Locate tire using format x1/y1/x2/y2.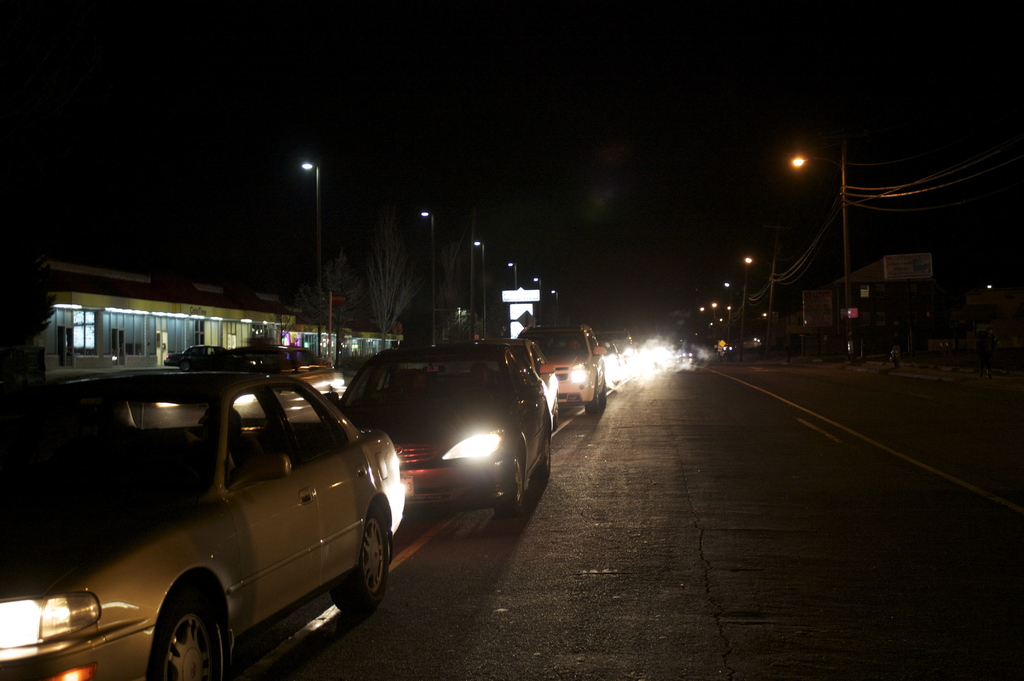
536/420/552/478.
